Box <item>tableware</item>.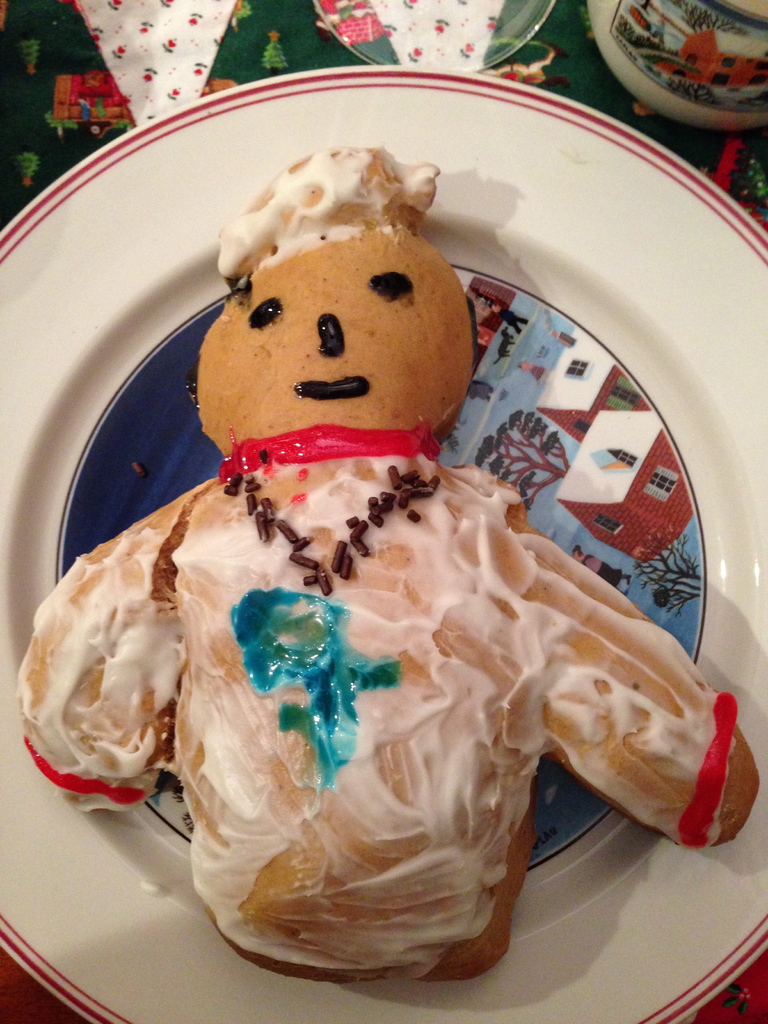
x1=0 y1=56 x2=767 y2=1023.
